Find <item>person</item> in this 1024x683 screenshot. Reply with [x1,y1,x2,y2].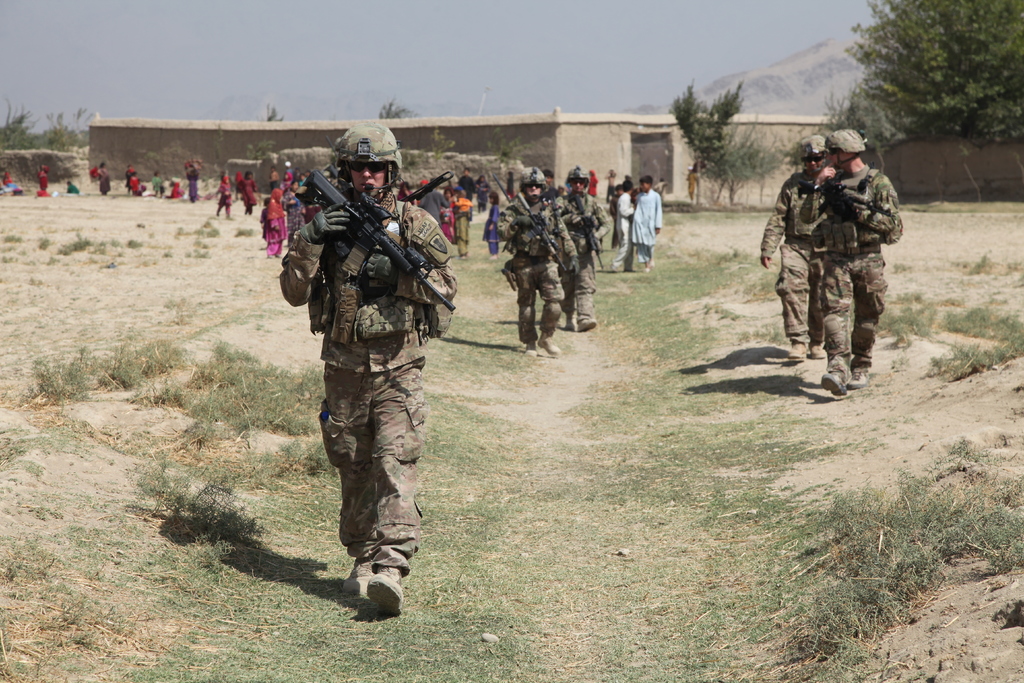
[483,208,499,256].
